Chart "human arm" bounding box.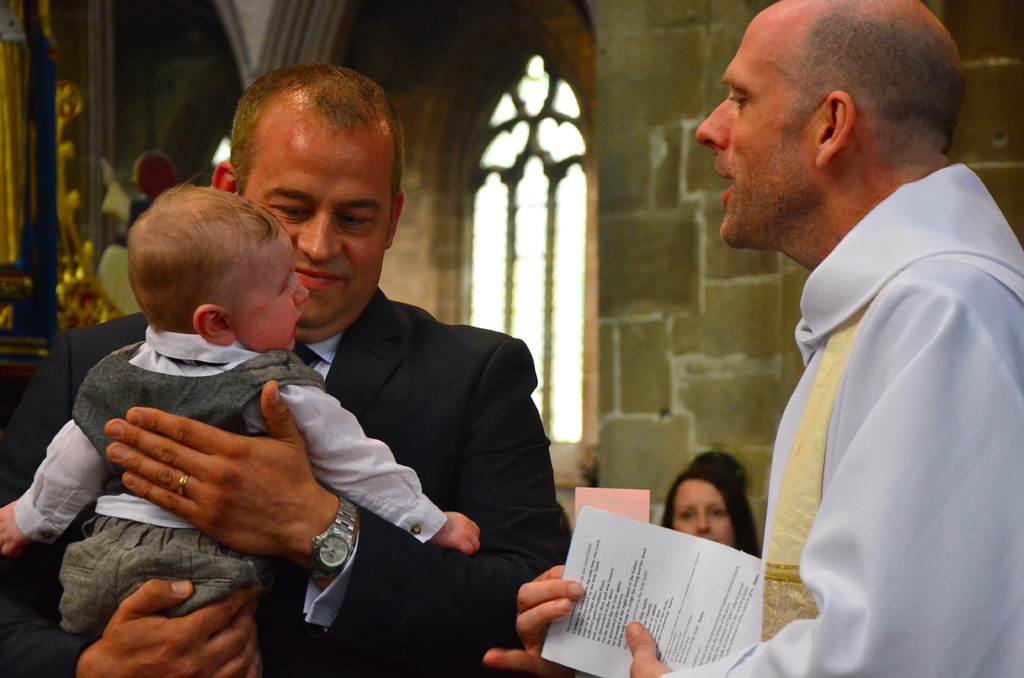
Charted: {"left": 622, "top": 255, "right": 1023, "bottom": 677}.
